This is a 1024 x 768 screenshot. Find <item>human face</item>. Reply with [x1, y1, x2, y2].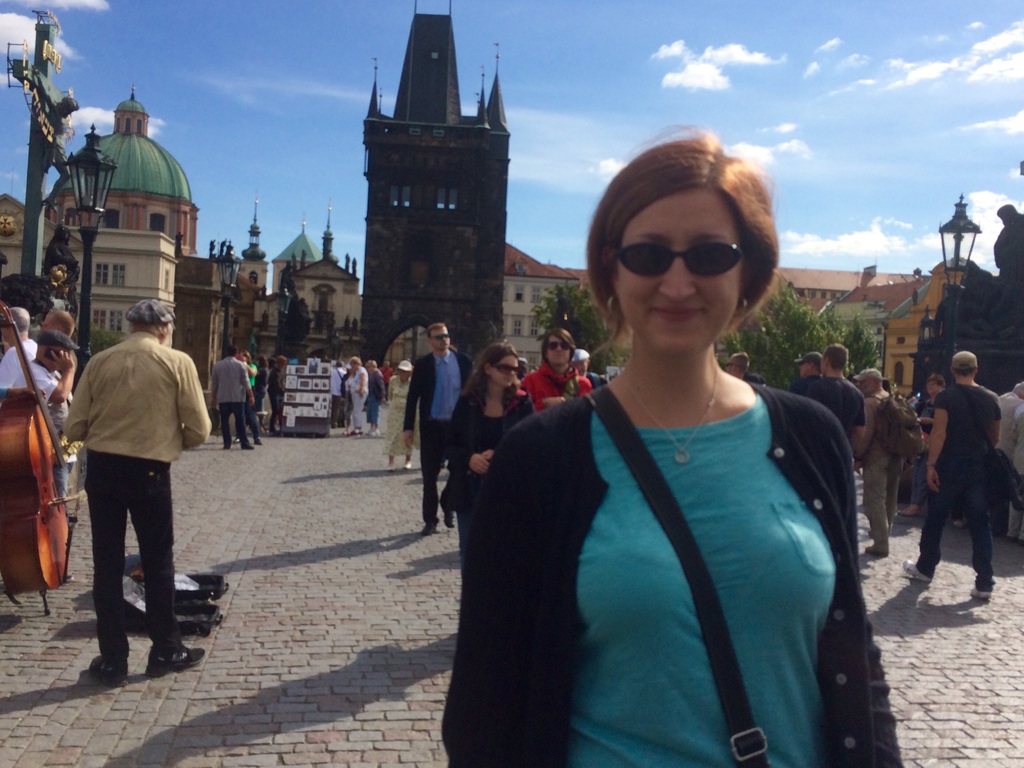
[41, 314, 52, 330].
